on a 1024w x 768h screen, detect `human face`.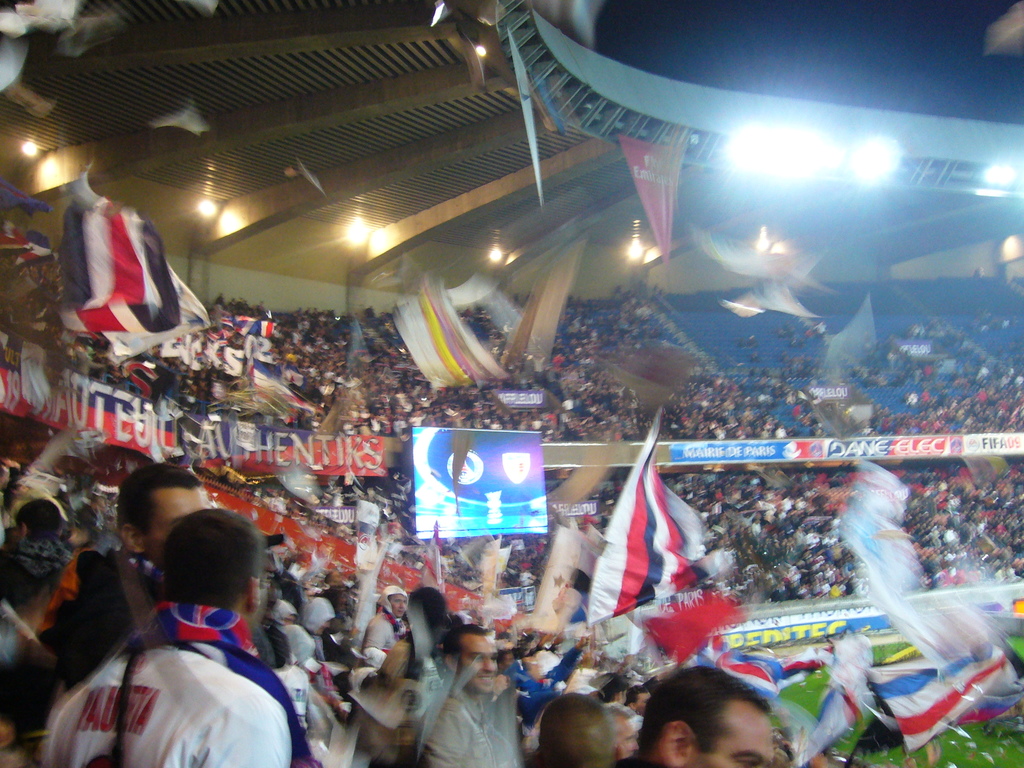
l=460, t=637, r=498, b=694.
